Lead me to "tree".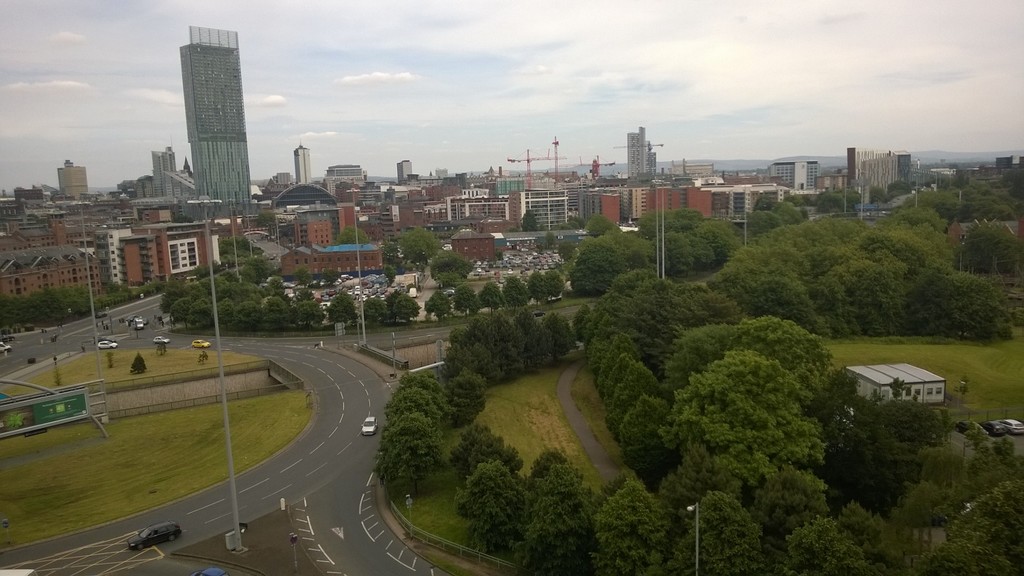
Lead to x1=780, y1=519, x2=867, y2=575.
